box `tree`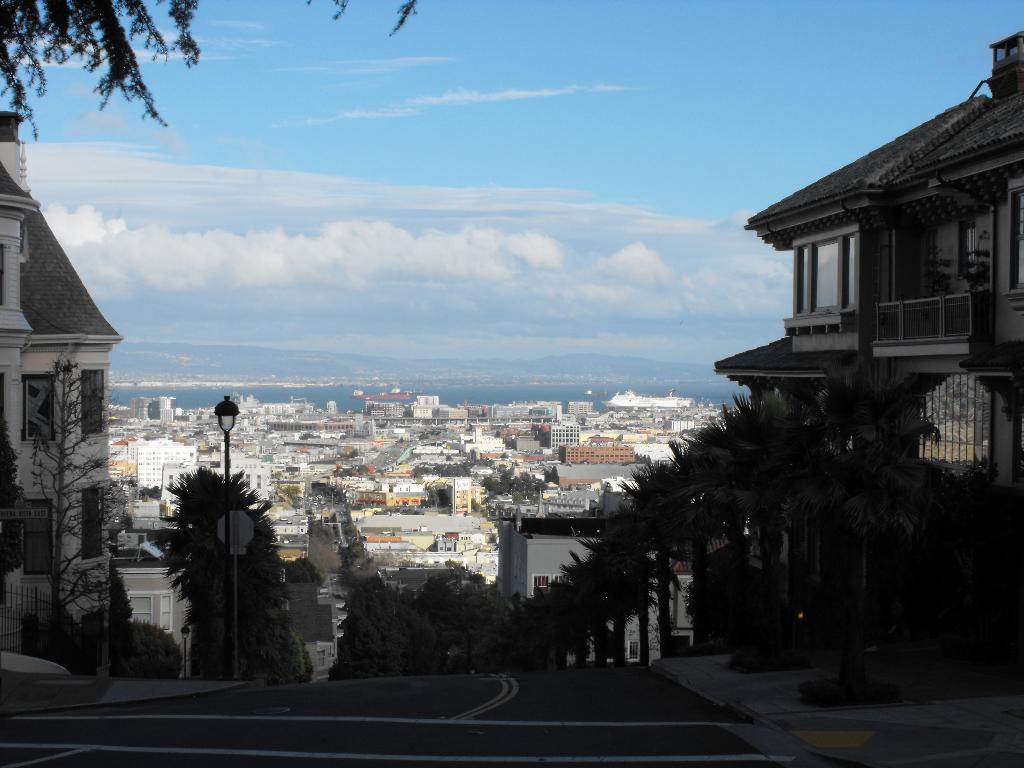
<bbox>339, 574, 447, 678</bbox>
